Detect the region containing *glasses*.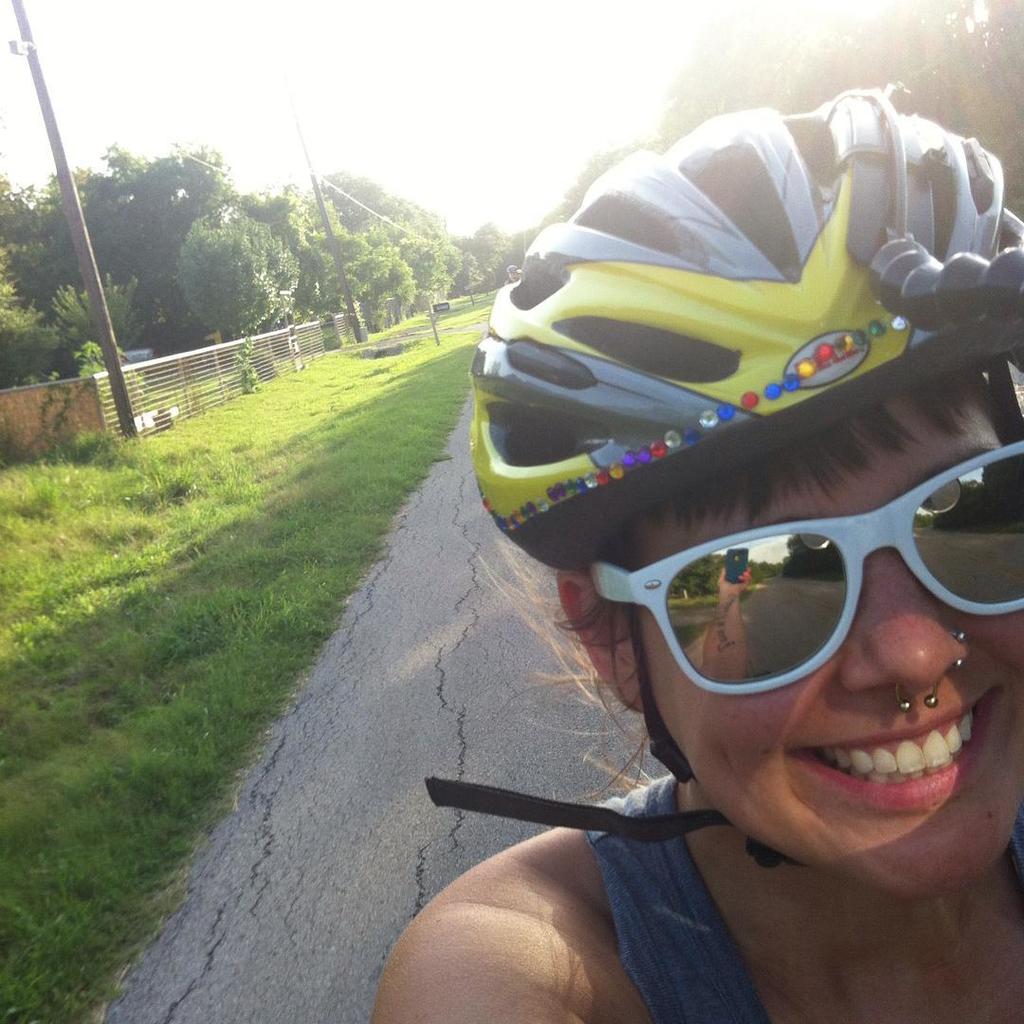
[left=558, top=456, right=1023, bottom=759].
